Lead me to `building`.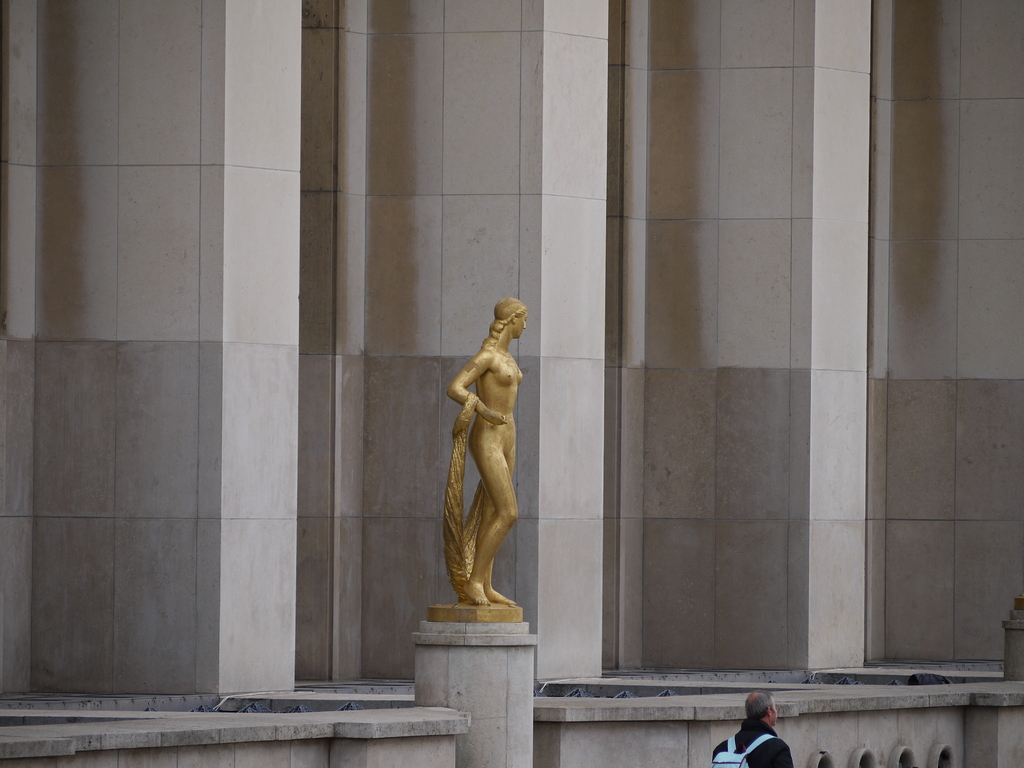
Lead to (0,0,1023,767).
